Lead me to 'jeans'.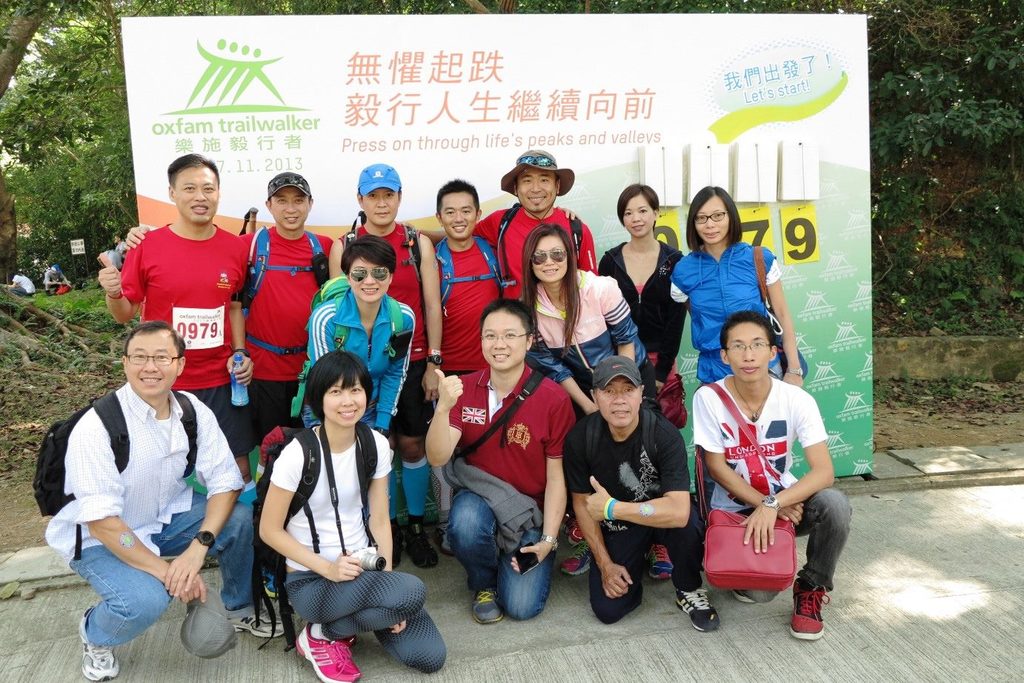
Lead to 70, 494, 257, 651.
